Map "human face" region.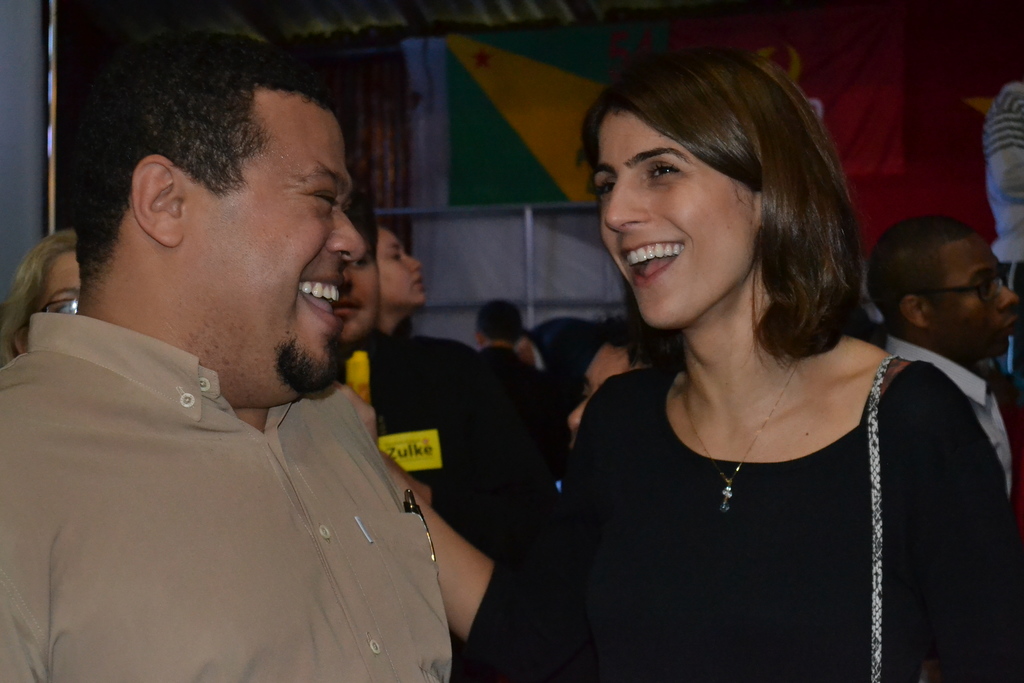
Mapped to Rect(332, 231, 377, 350).
